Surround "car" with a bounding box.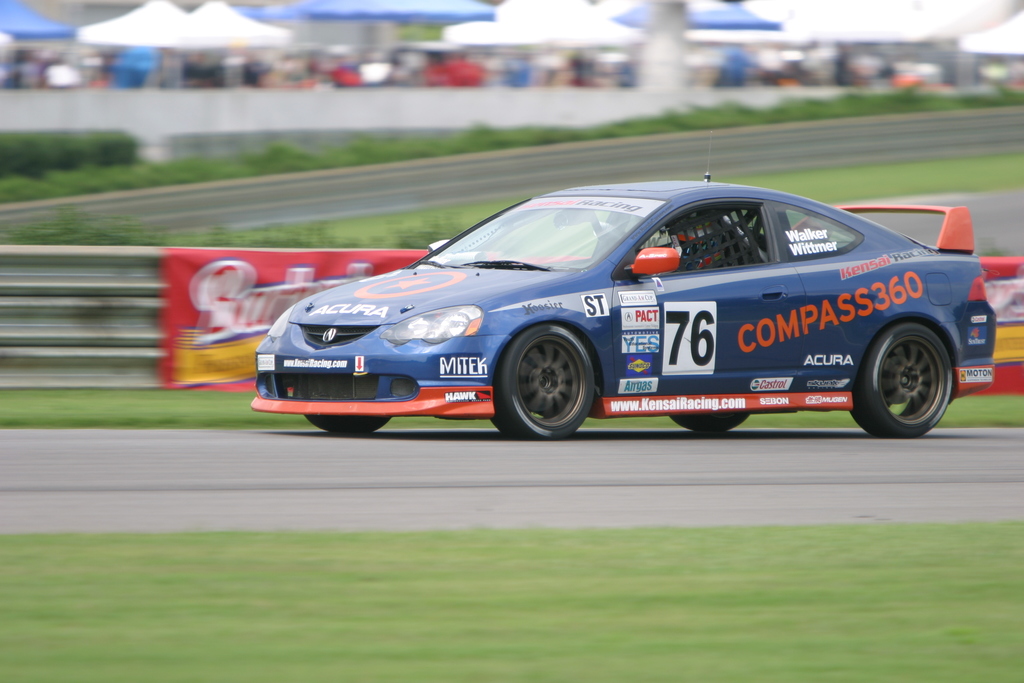
locate(249, 133, 998, 442).
